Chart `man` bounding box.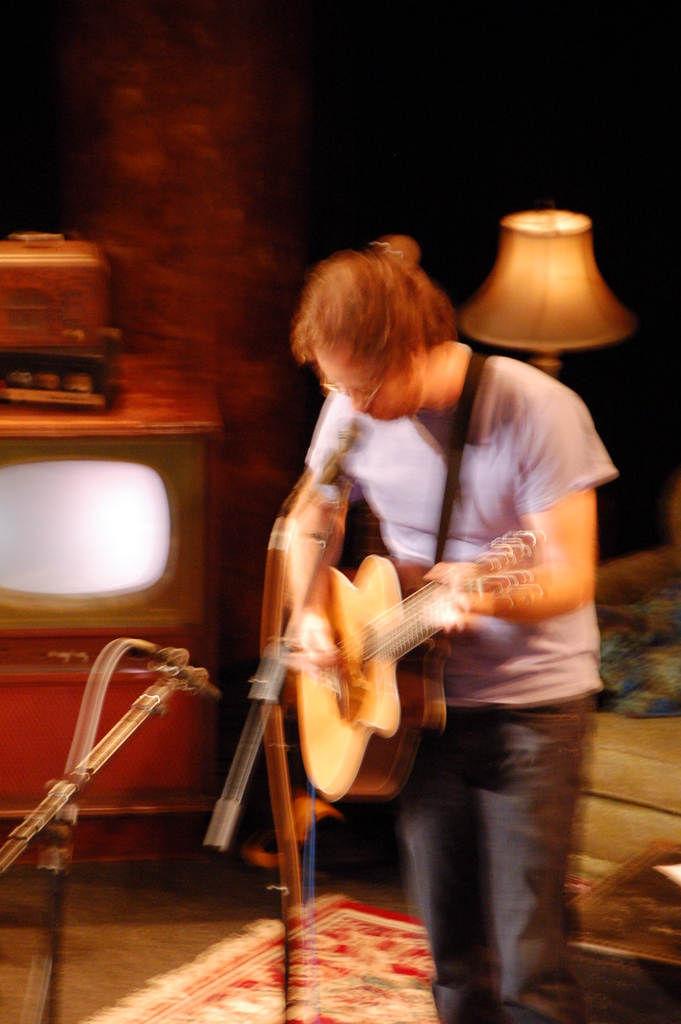
Charted: {"left": 279, "top": 253, "right": 618, "bottom": 1023}.
